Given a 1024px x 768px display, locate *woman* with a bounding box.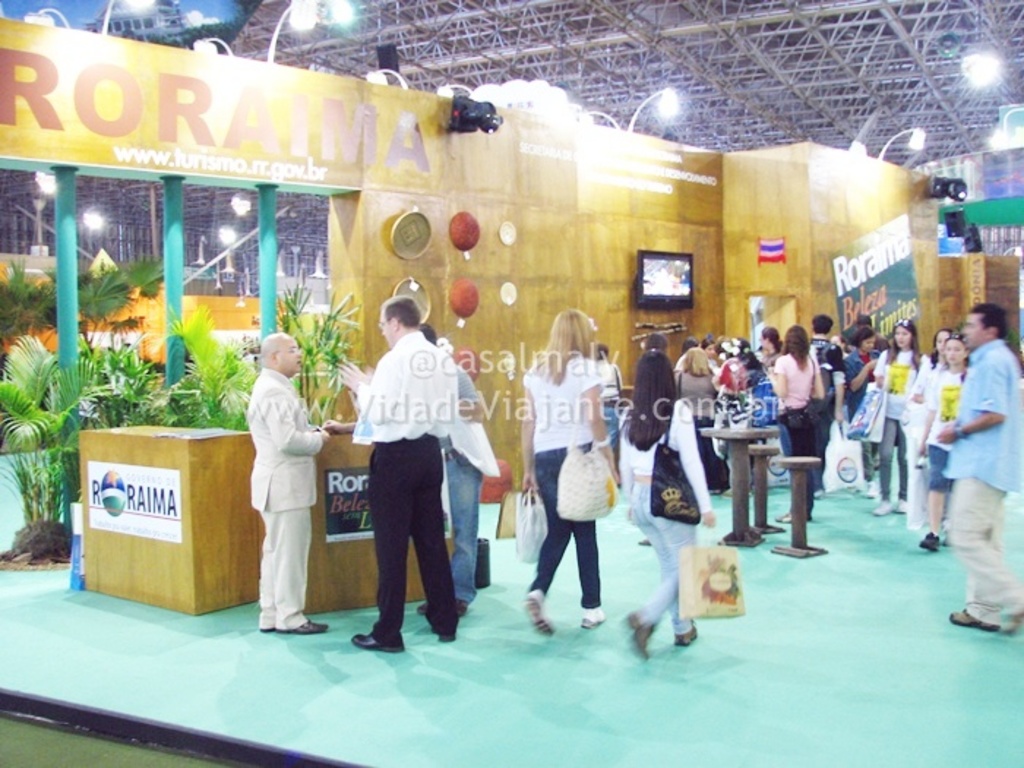
Located: [521, 309, 620, 638].
